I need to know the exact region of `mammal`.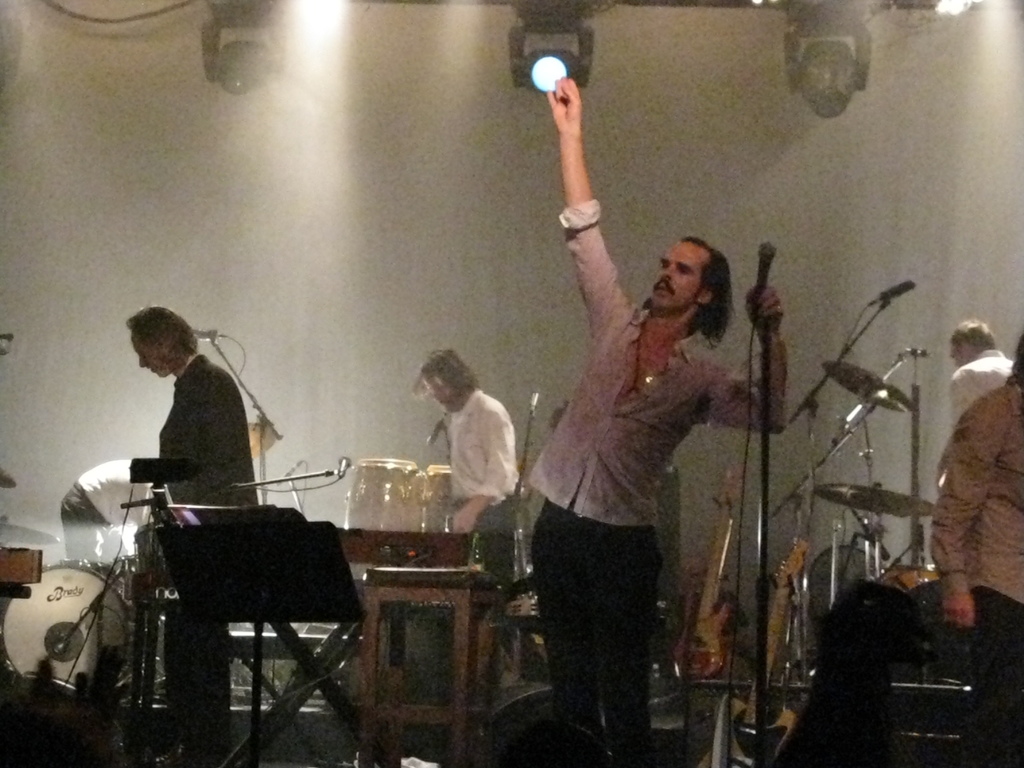
Region: <region>412, 344, 519, 664</region>.
